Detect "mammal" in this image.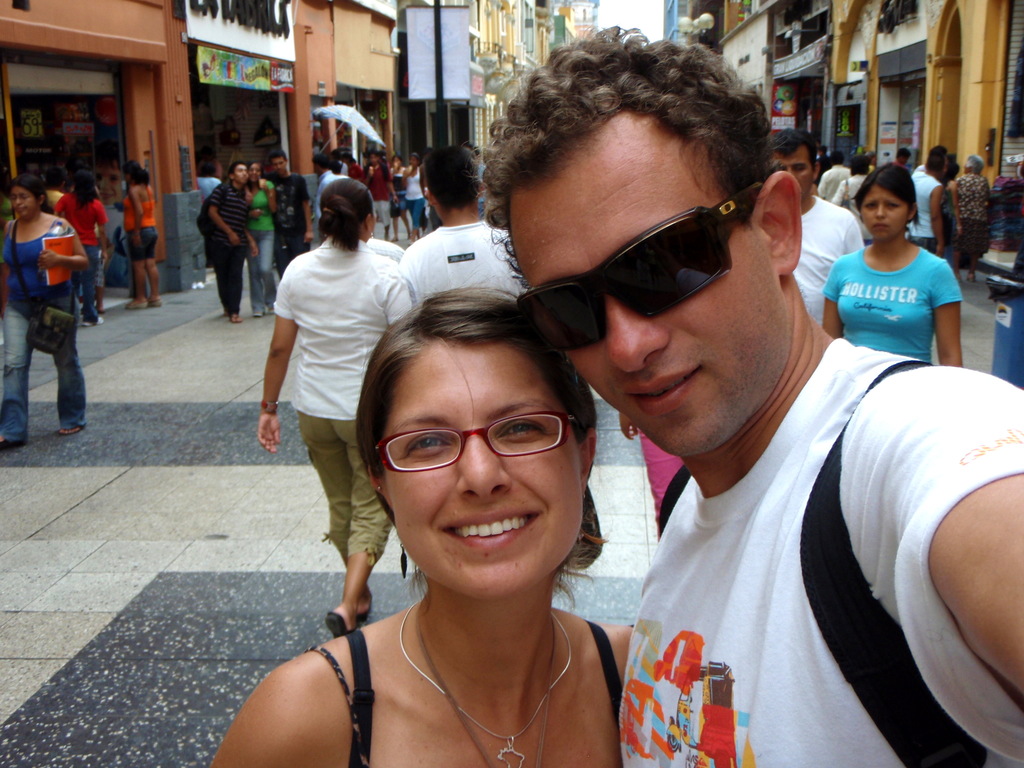
Detection: rect(902, 145, 914, 164).
